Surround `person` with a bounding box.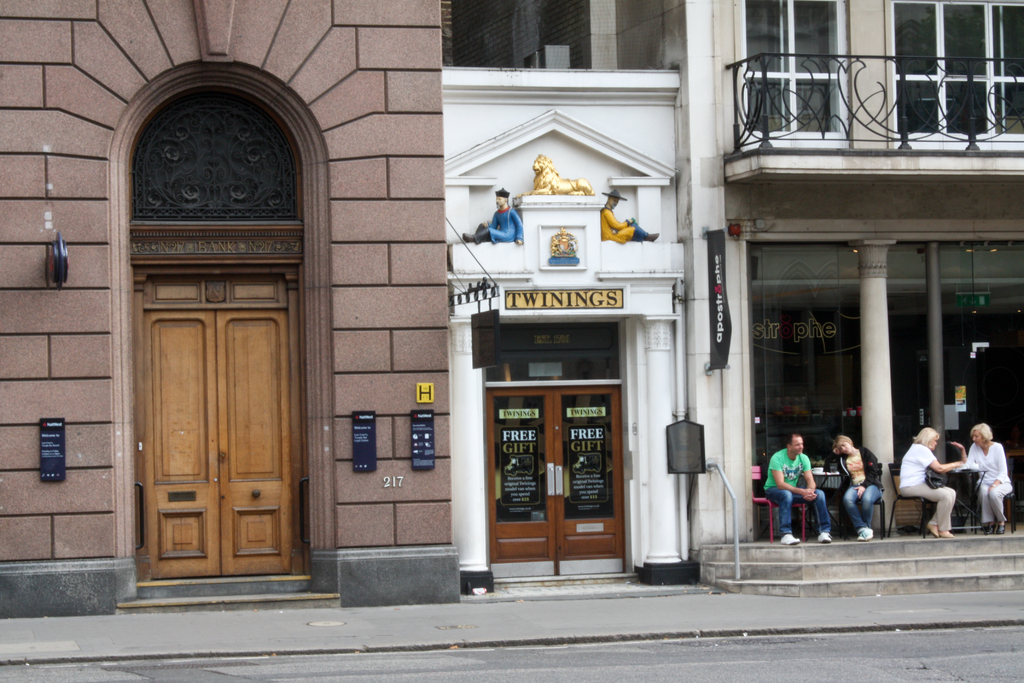
x1=833, y1=434, x2=888, y2=540.
